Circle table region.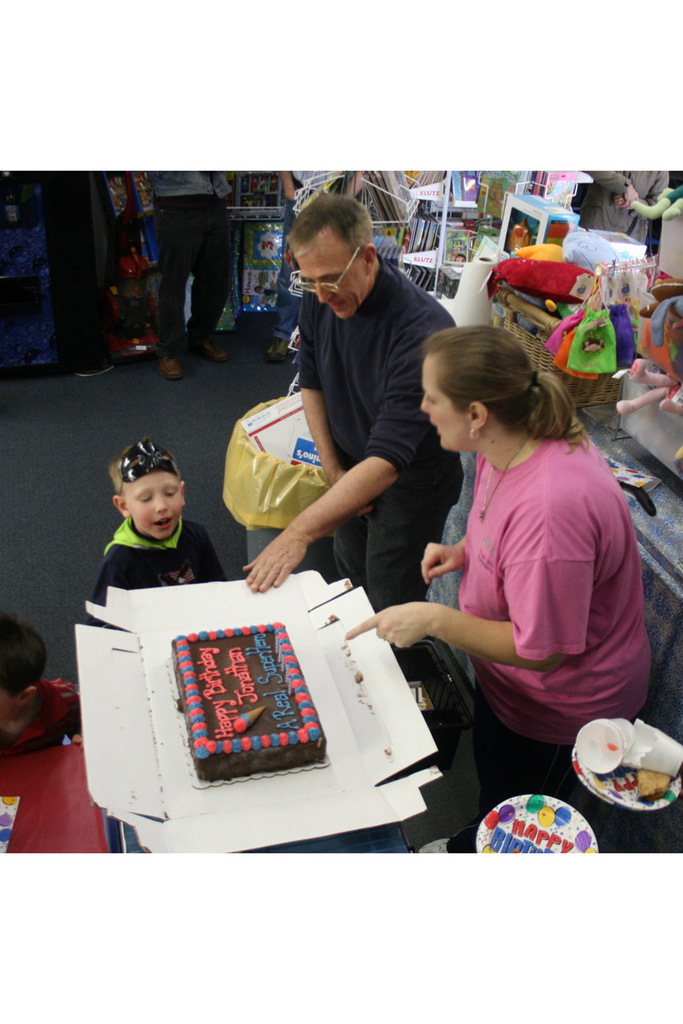
Region: (104, 630, 493, 852).
